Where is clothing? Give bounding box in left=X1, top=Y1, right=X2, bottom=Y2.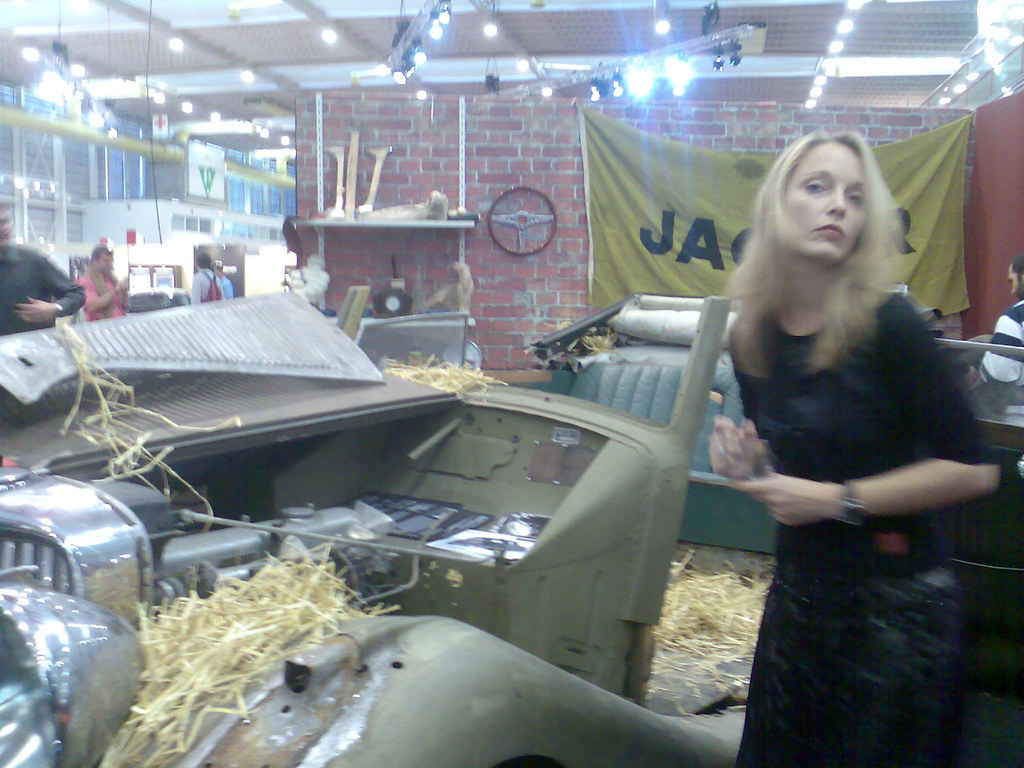
left=191, top=267, right=235, bottom=308.
